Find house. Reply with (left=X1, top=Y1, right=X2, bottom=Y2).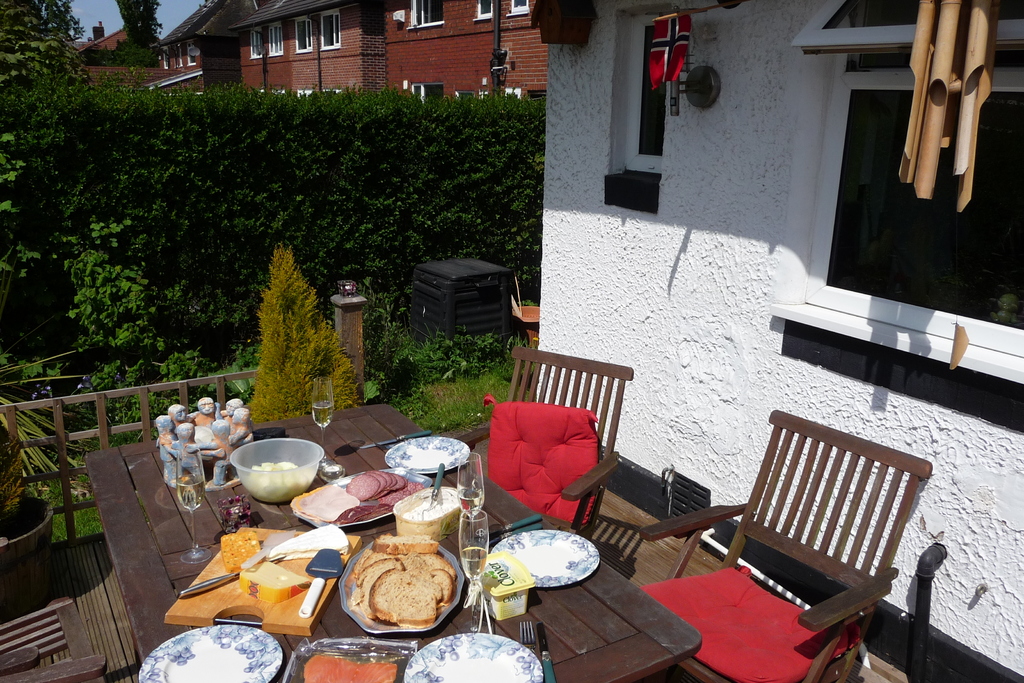
(left=63, top=0, right=201, bottom=103).
